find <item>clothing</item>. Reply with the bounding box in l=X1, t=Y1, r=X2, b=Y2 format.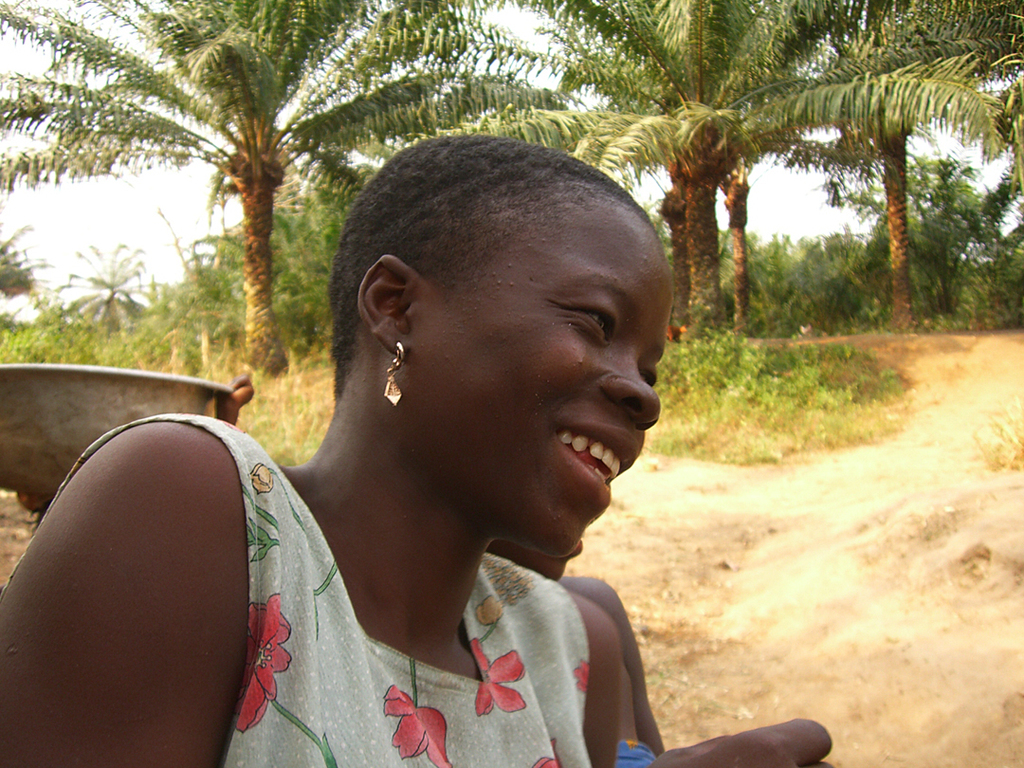
l=66, t=419, r=596, b=767.
